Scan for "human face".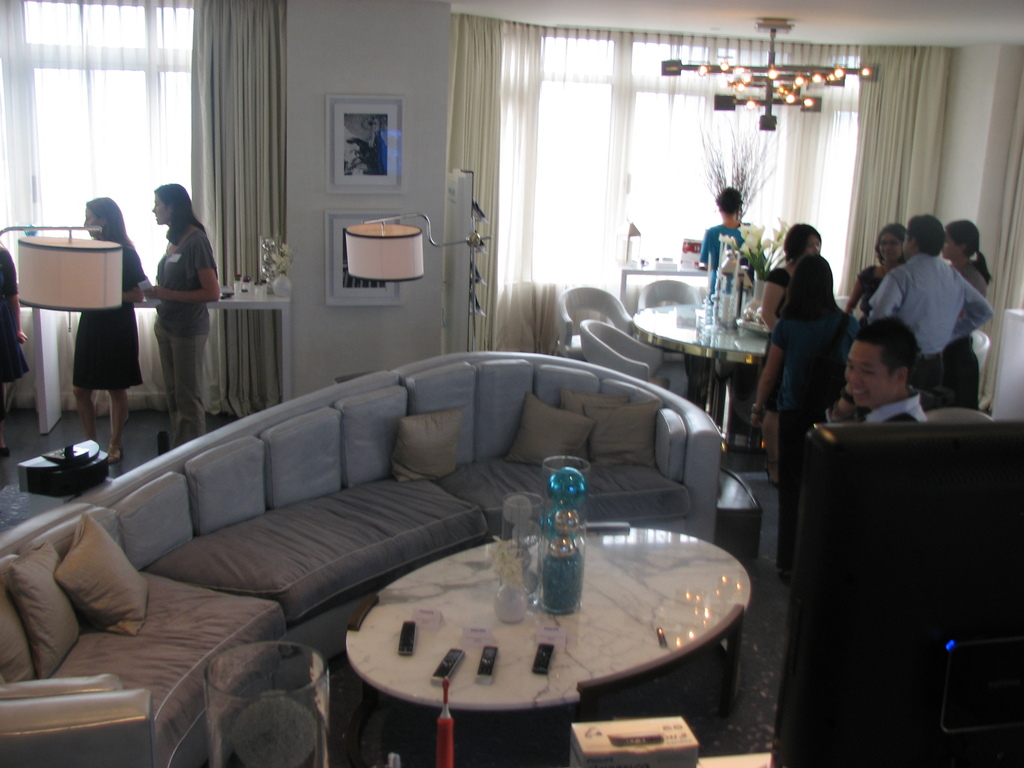
Scan result: (150, 197, 167, 219).
